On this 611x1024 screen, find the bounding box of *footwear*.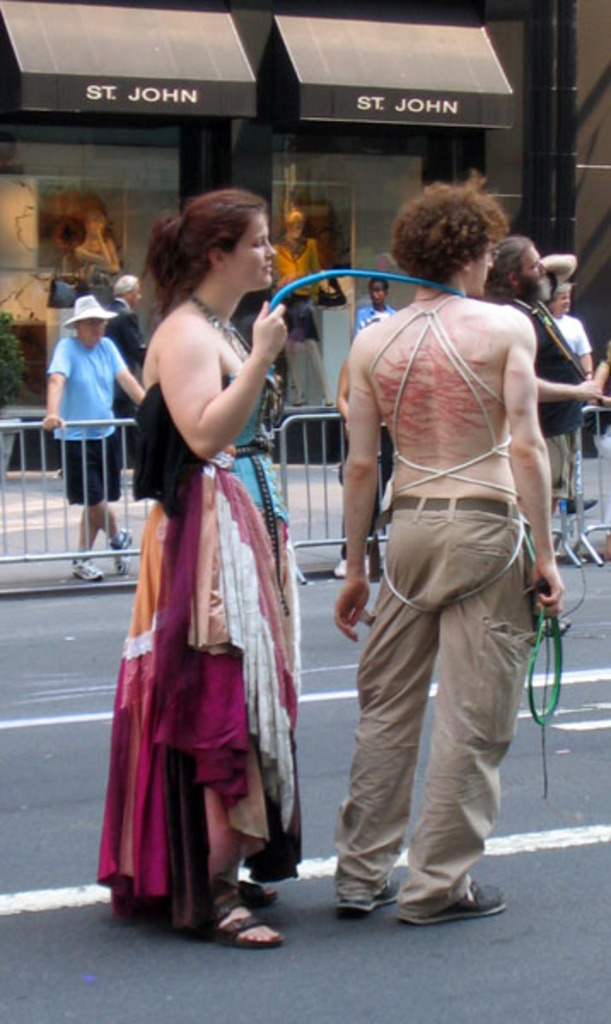
Bounding box: 106 524 140 575.
